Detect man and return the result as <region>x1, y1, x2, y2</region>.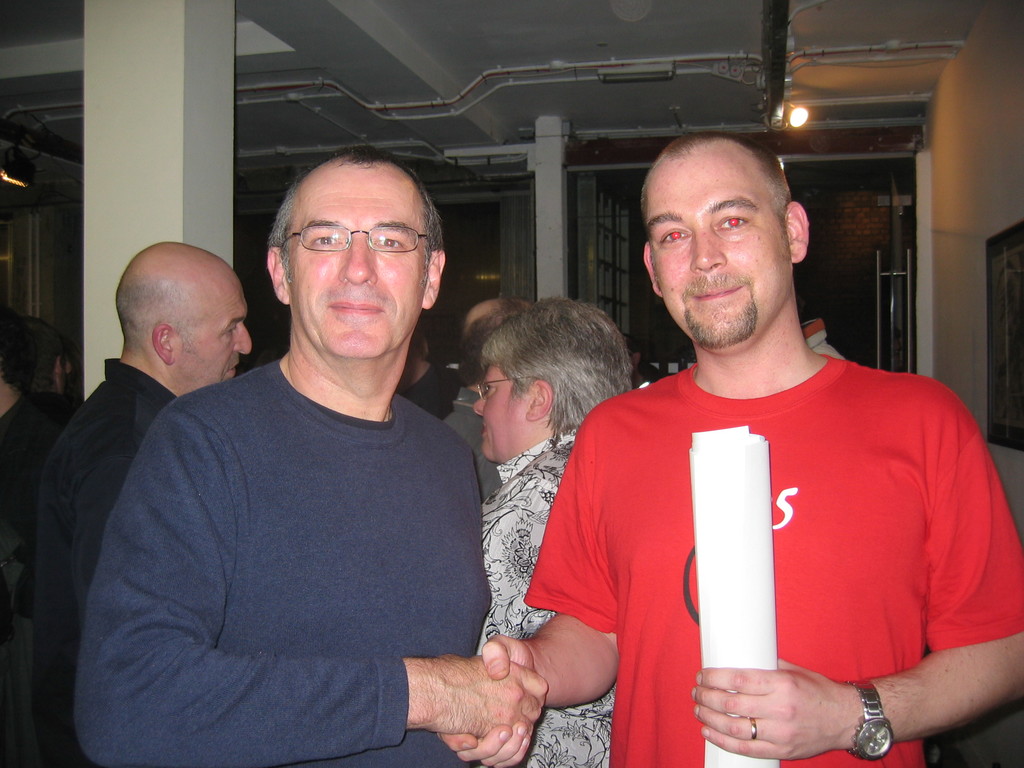
<region>74, 145, 548, 767</region>.
